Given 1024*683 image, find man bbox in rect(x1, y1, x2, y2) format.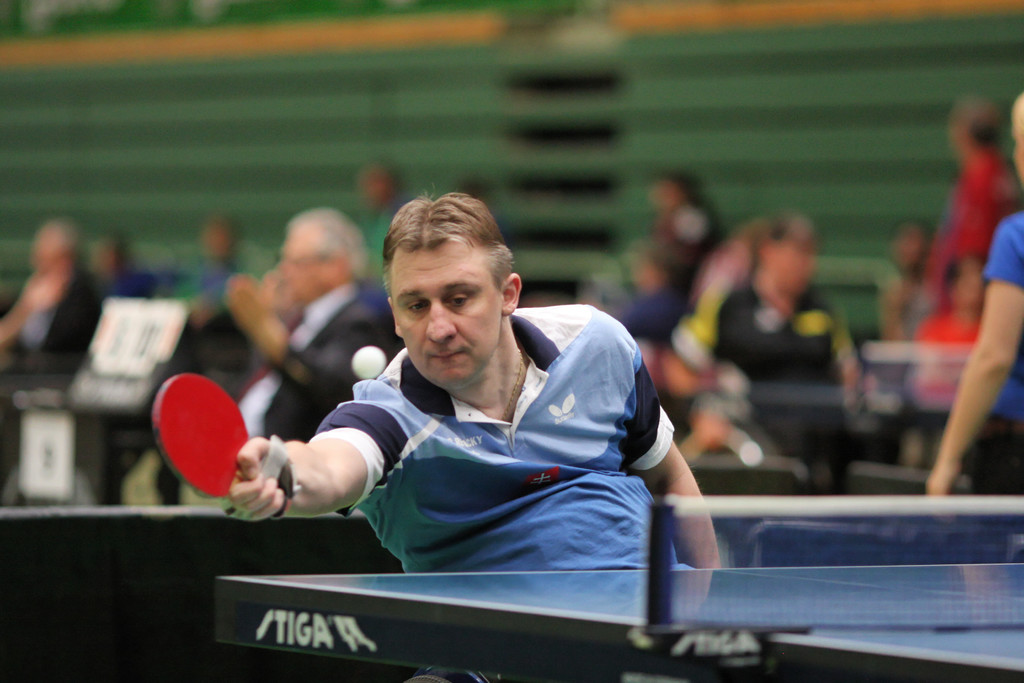
rect(113, 198, 406, 514).
